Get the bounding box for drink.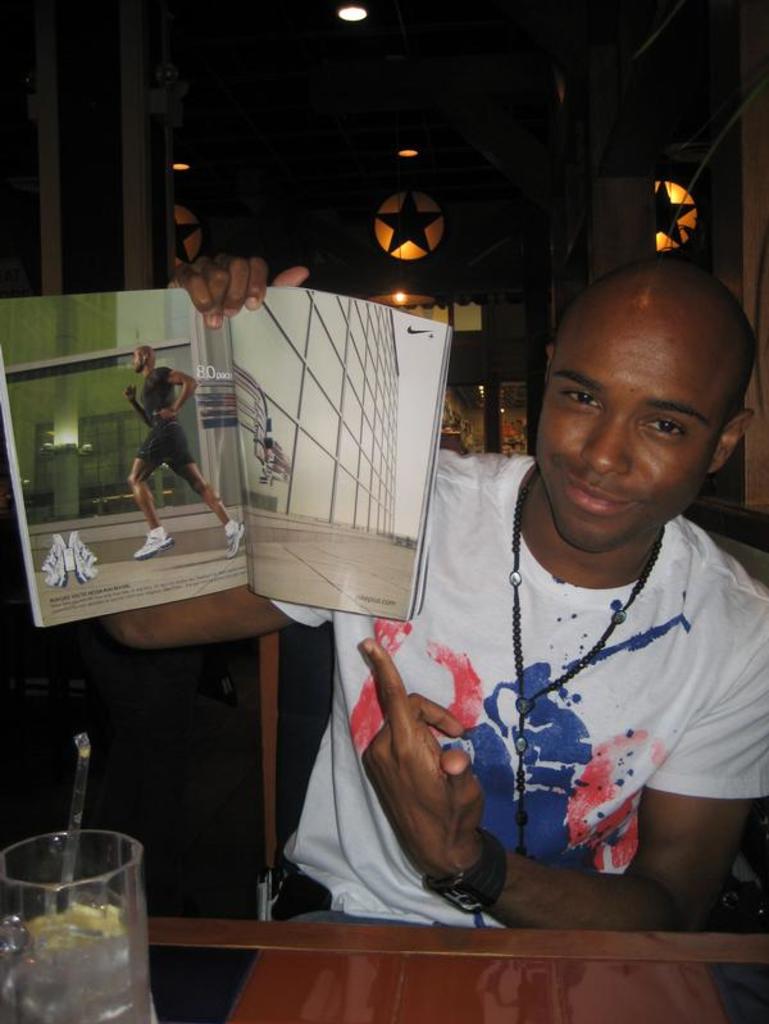
crop(0, 900, 144, 1023).
